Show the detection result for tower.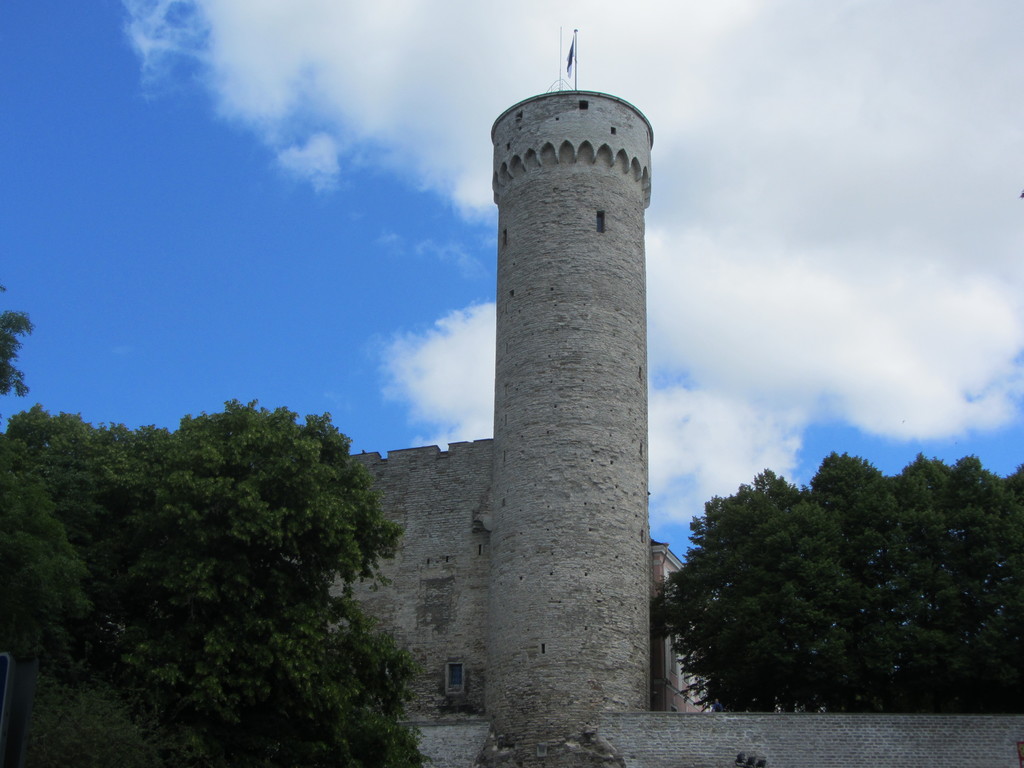
Rect(351, 35, 647, 727).
